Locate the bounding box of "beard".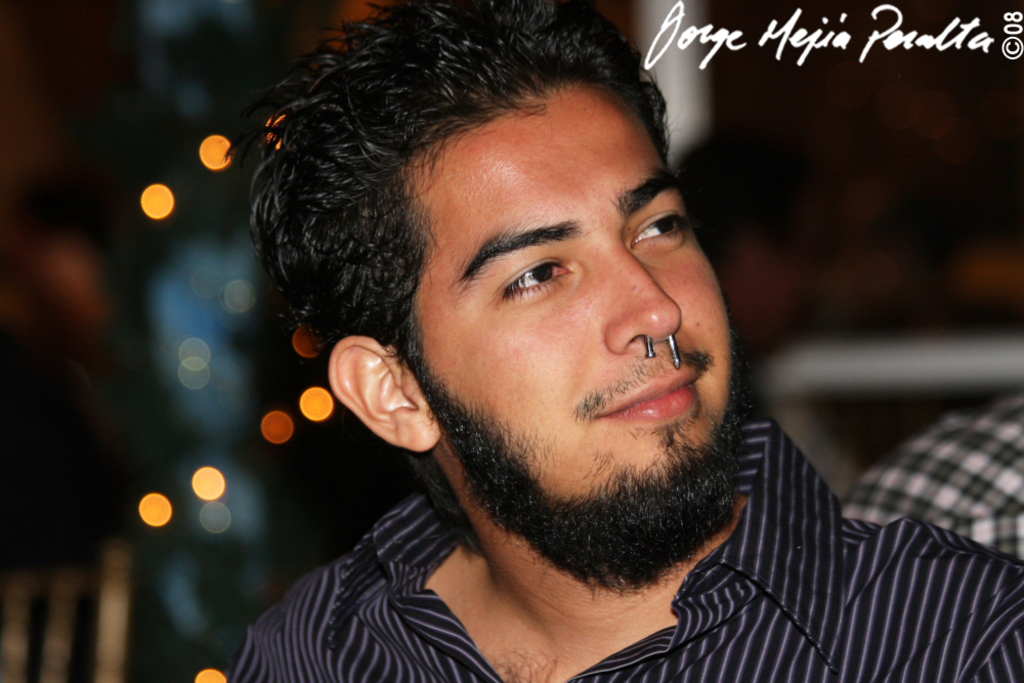
Bounding box: x1=420 y1=245 x2=769 y2=563.
